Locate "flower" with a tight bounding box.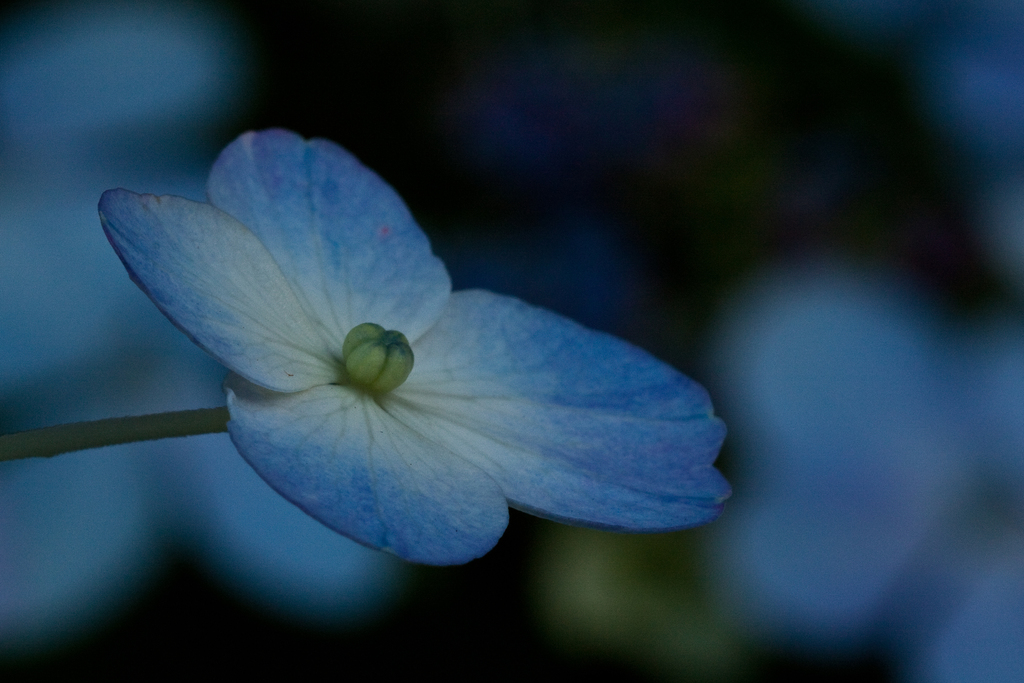
{"left": 75, "top": 107, "right": 751, "bottom": 586}.
